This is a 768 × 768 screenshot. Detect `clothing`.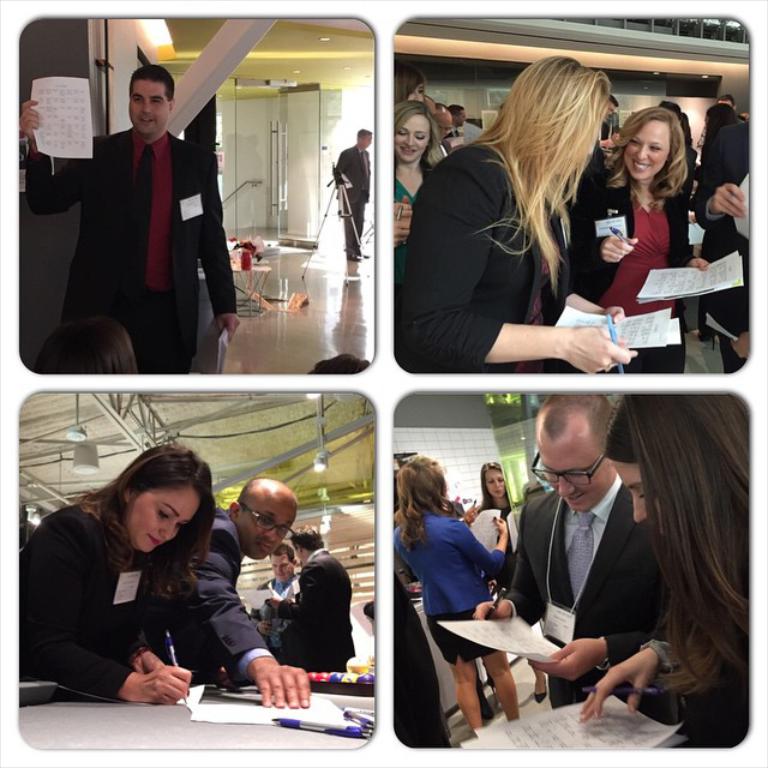
crop(254, 574, 304, 600).
